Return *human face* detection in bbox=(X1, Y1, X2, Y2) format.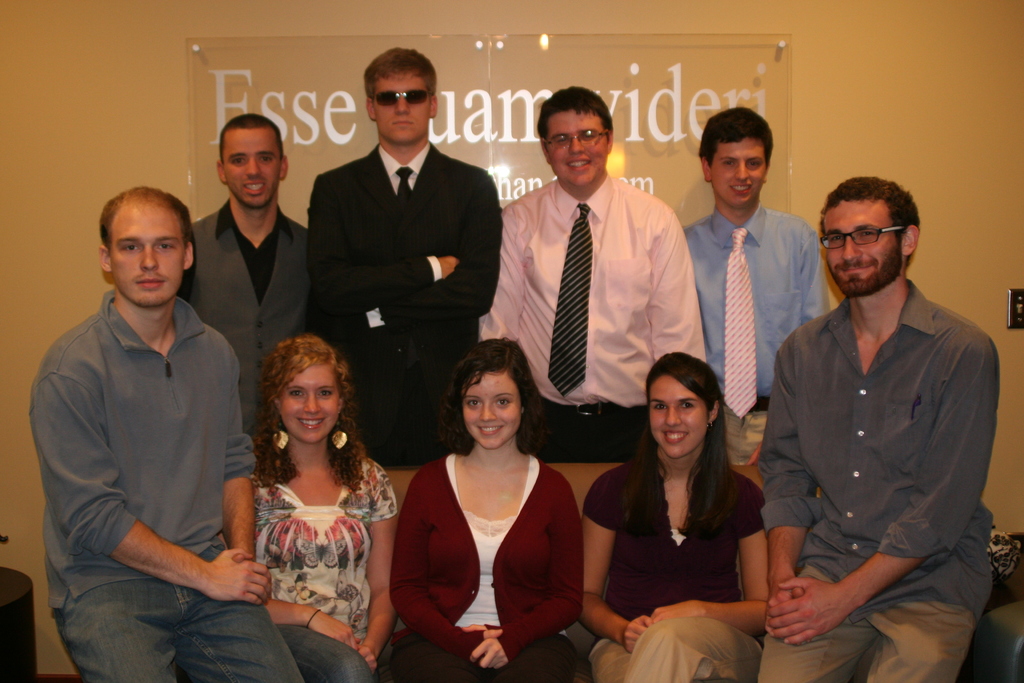
bbox=(822, 197, 904, 299).
